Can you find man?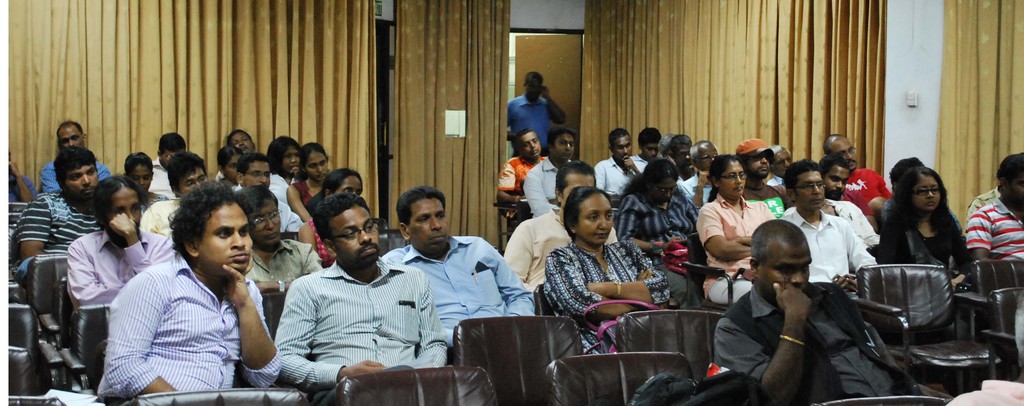
Yes, bounding box: bbox(67, 173, 178, 302).
